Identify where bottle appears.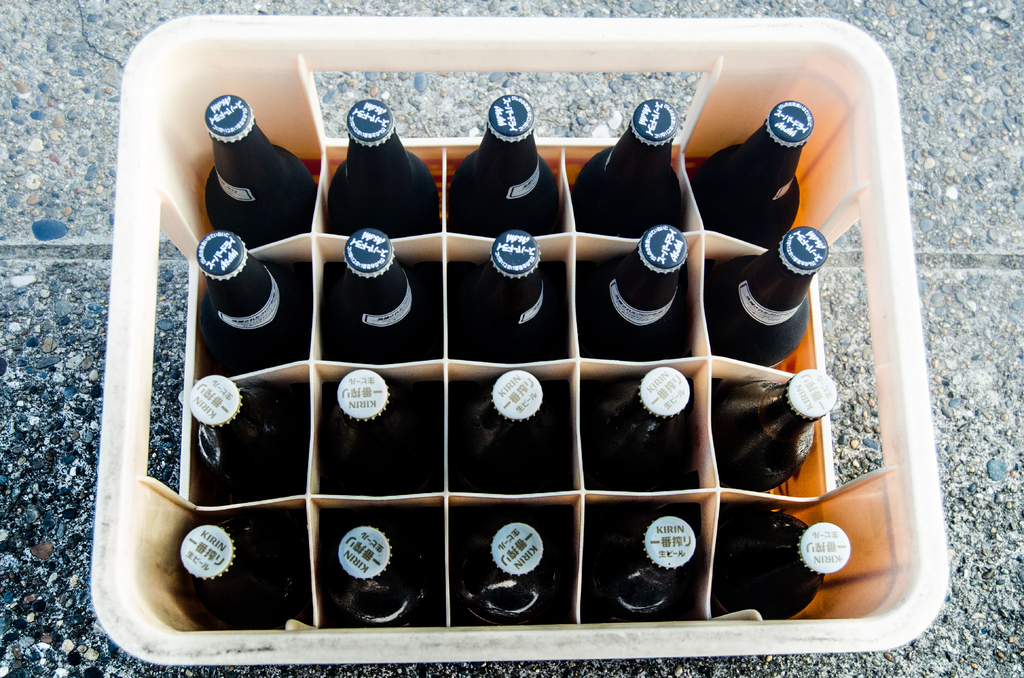
Appears at Rect(335, 528, 428, 628).
